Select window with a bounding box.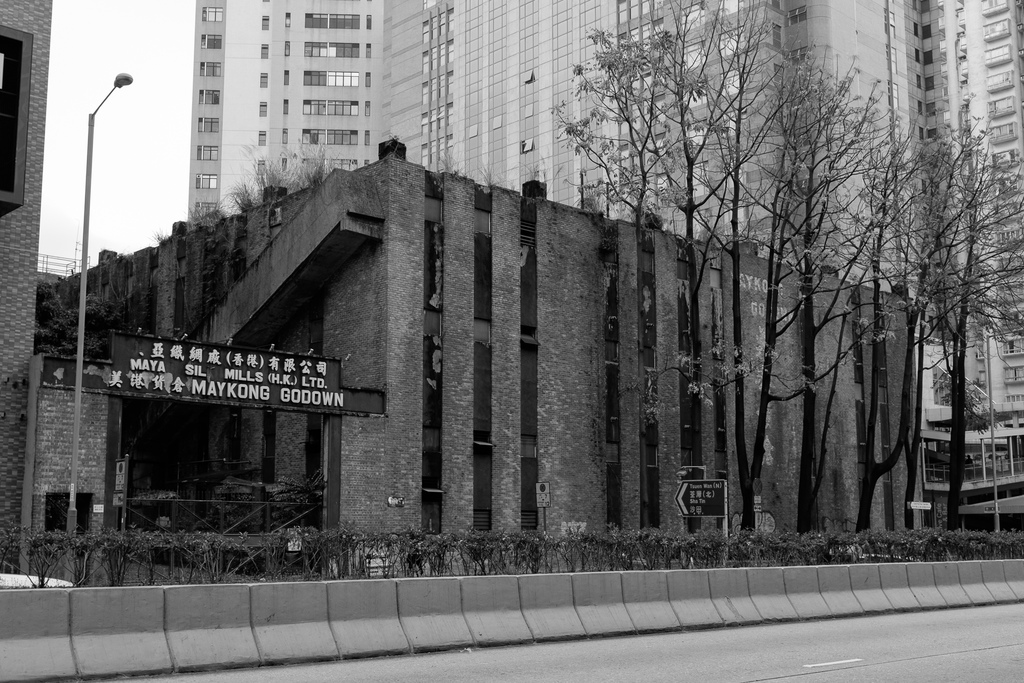
[x1=976, y1=342, x2=985, y2=361].
